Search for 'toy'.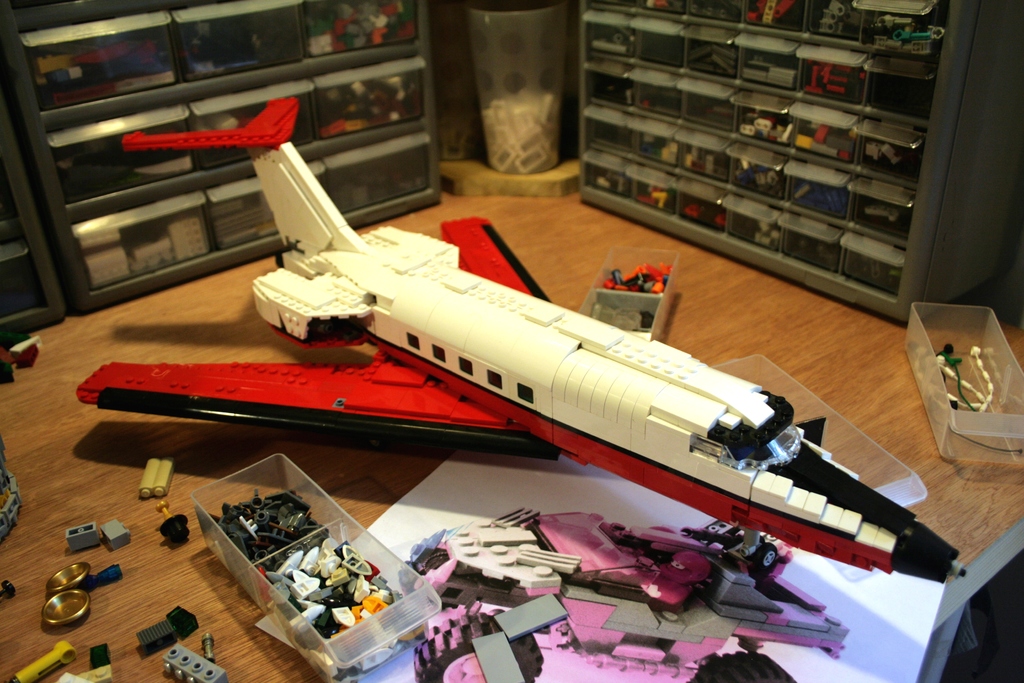
Found at select_region(636, 186, 675, 210).
